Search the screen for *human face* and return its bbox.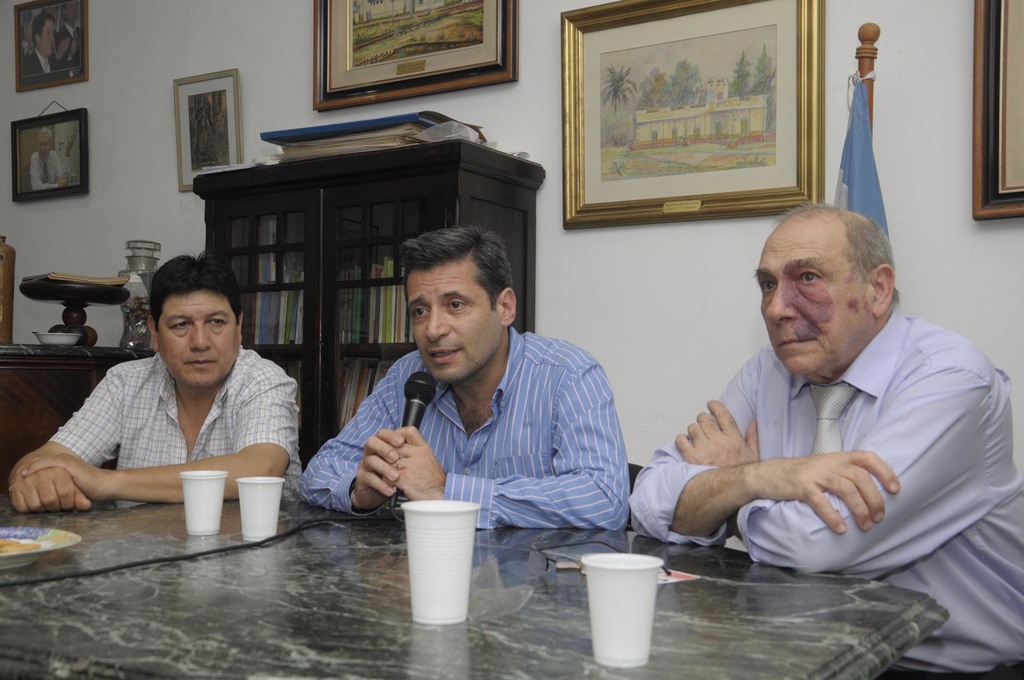
Found: 156/293/239/386.
